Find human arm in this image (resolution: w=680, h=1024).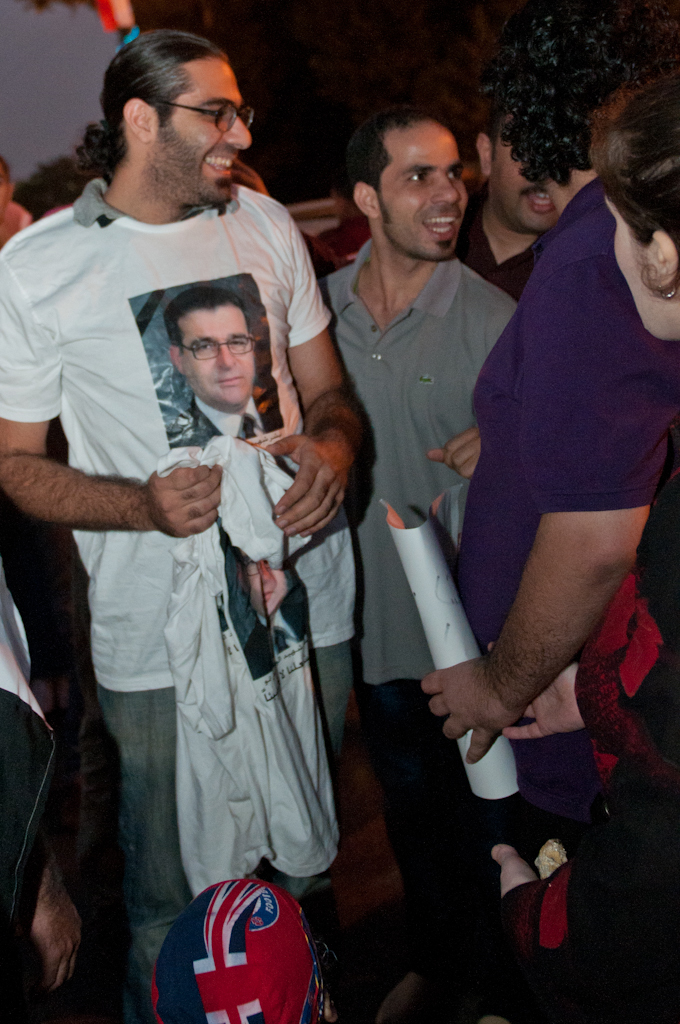
detection(428, 416, 485, 485).
